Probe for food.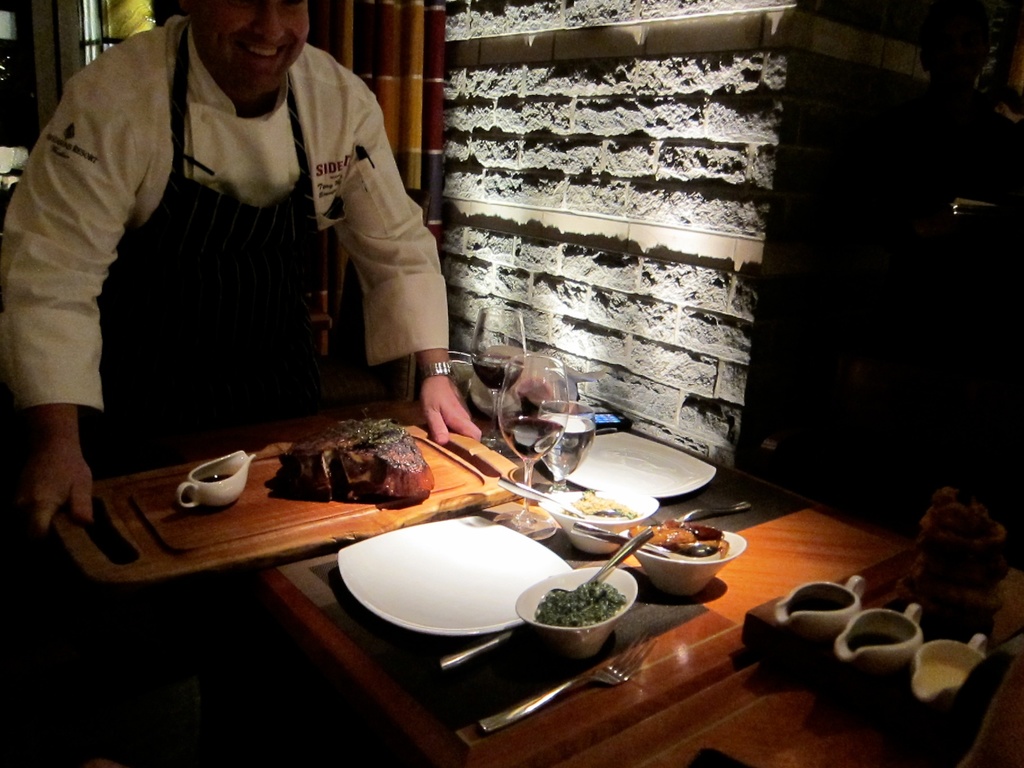
Probe result: 563/487/635/525.
